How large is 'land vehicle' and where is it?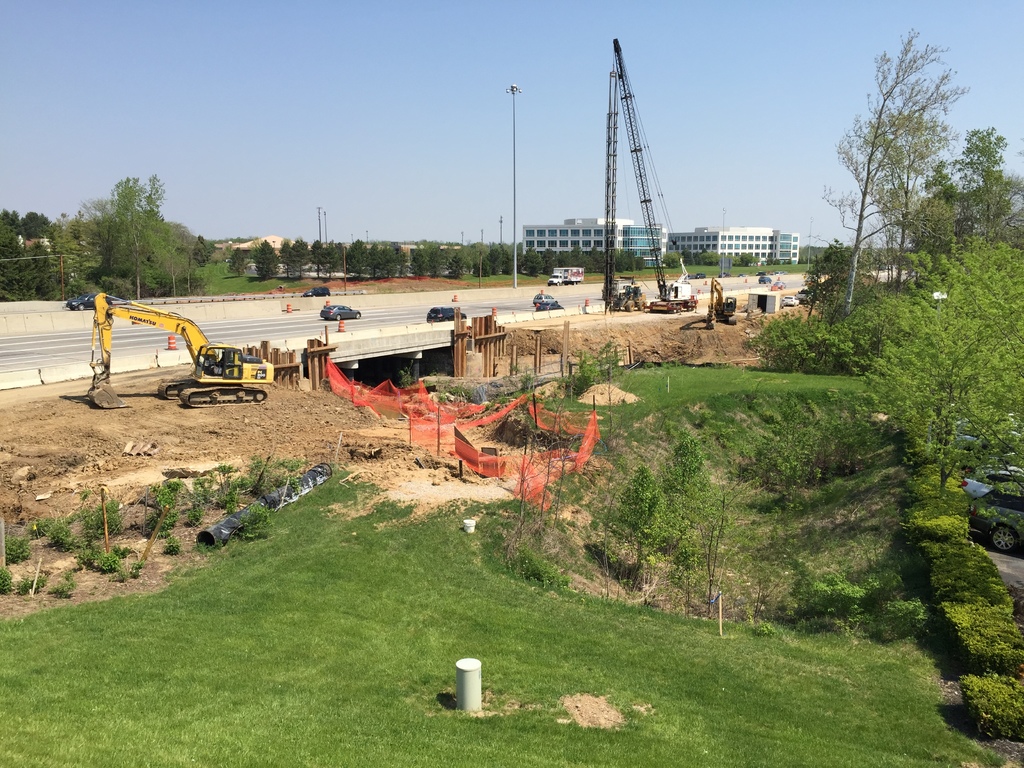
Bounding box: (x1=754, y1=268, x2=767, y2=276).
